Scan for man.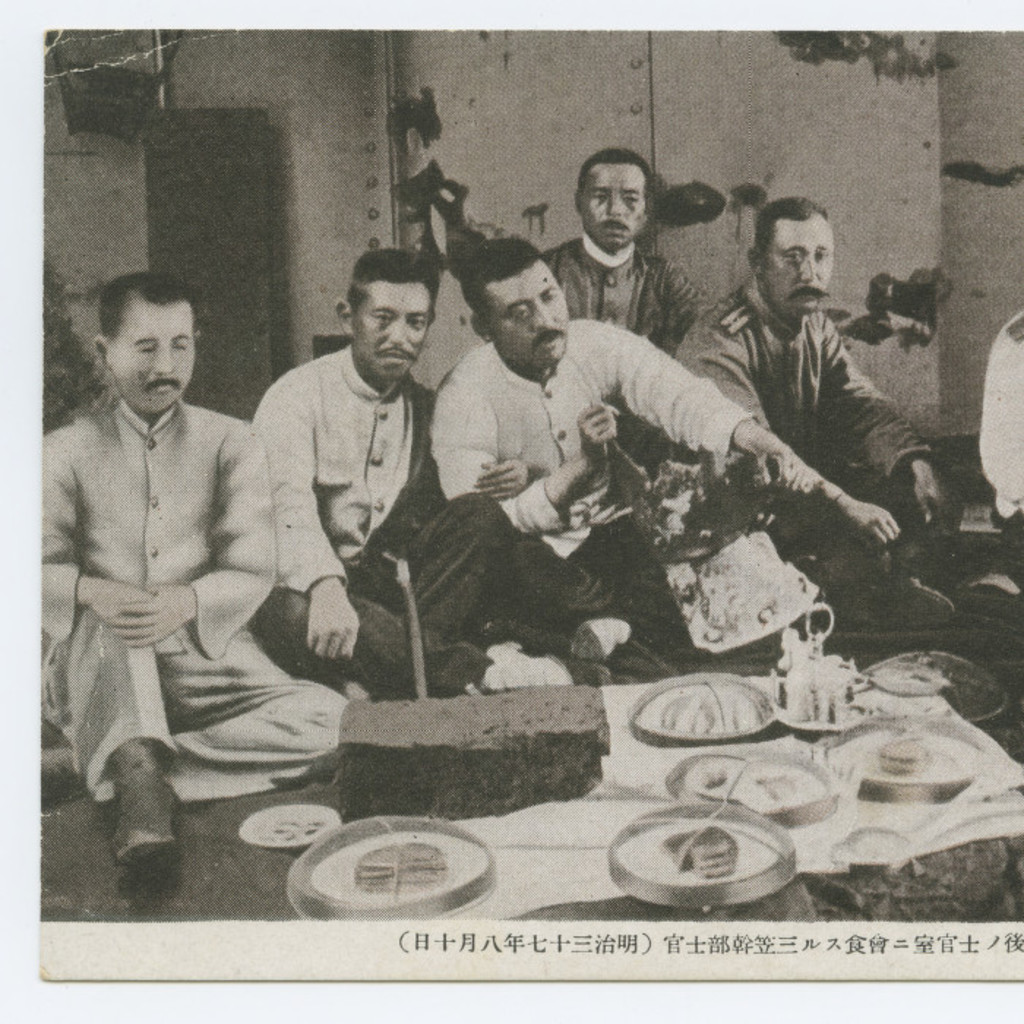
Scan result: 540 149 715 353.
